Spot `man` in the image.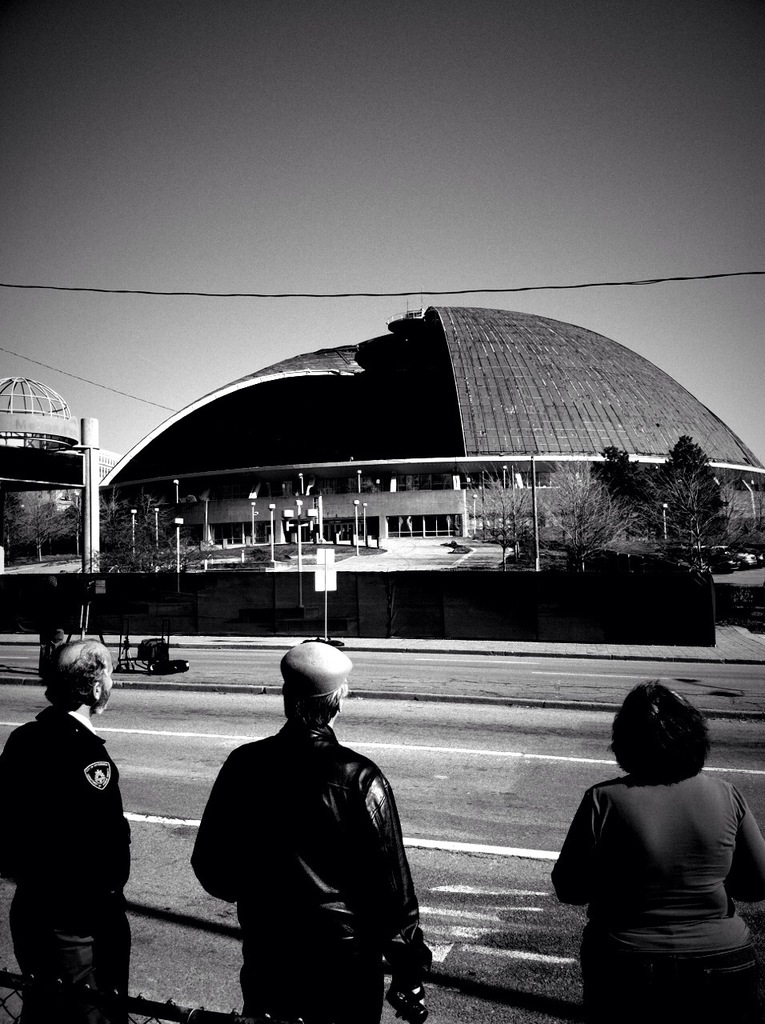
`man` found at x1=0, y1=621, x2=132, y2=1008.
